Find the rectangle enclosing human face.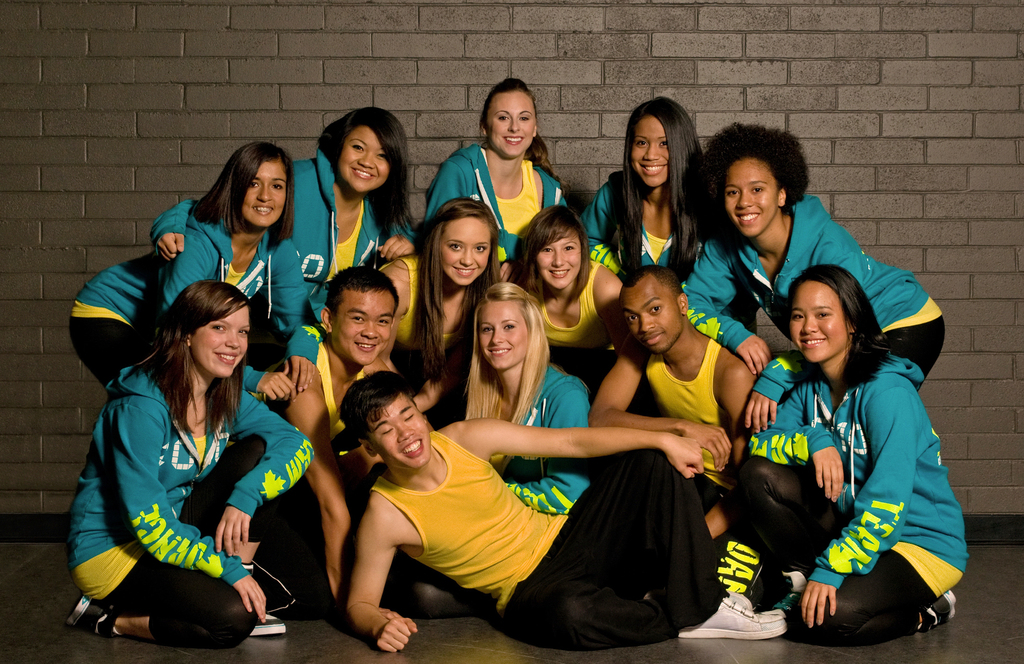
[left=241, top=158, right=285, bottom=225].
